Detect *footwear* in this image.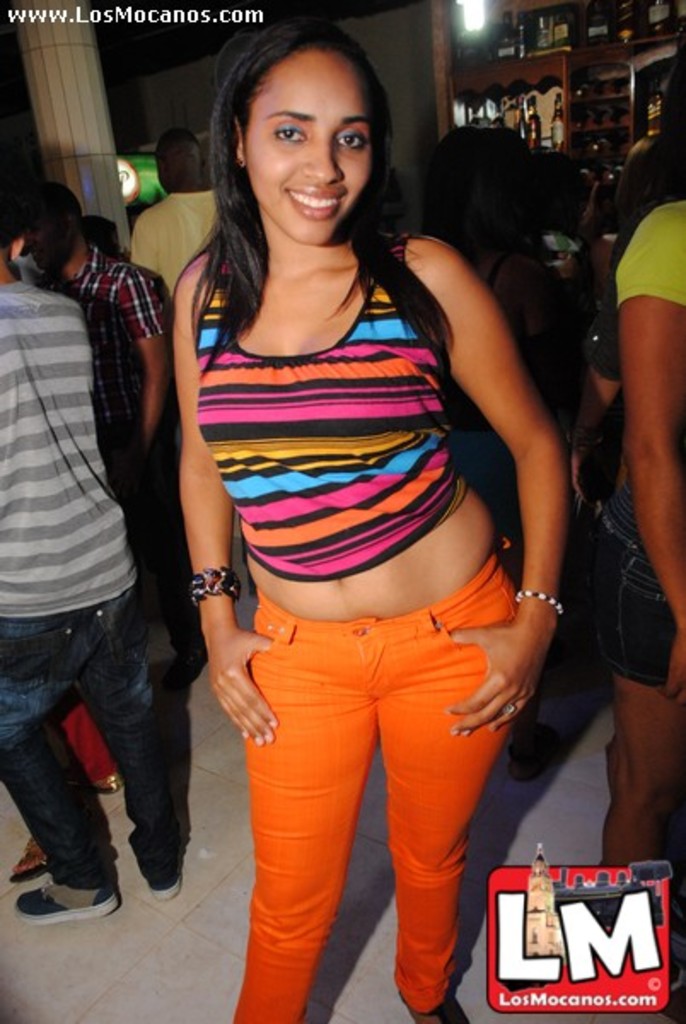
Detection: (12, 838, 60, 882).
